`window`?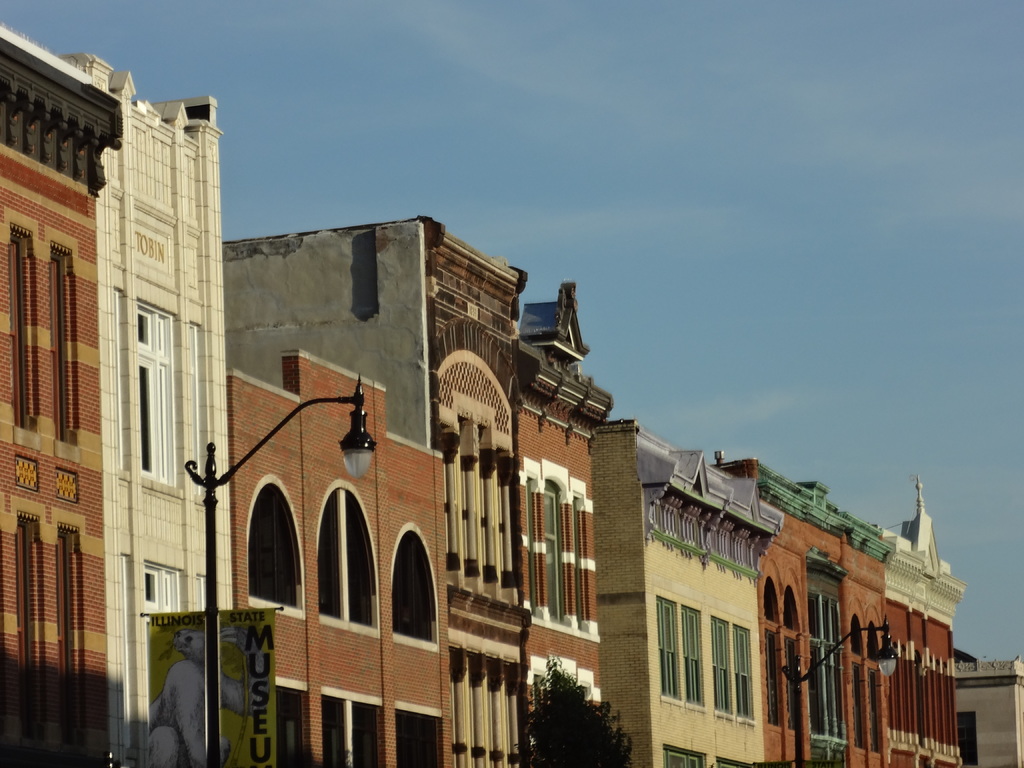
detection(959, 716, 988, 767)
